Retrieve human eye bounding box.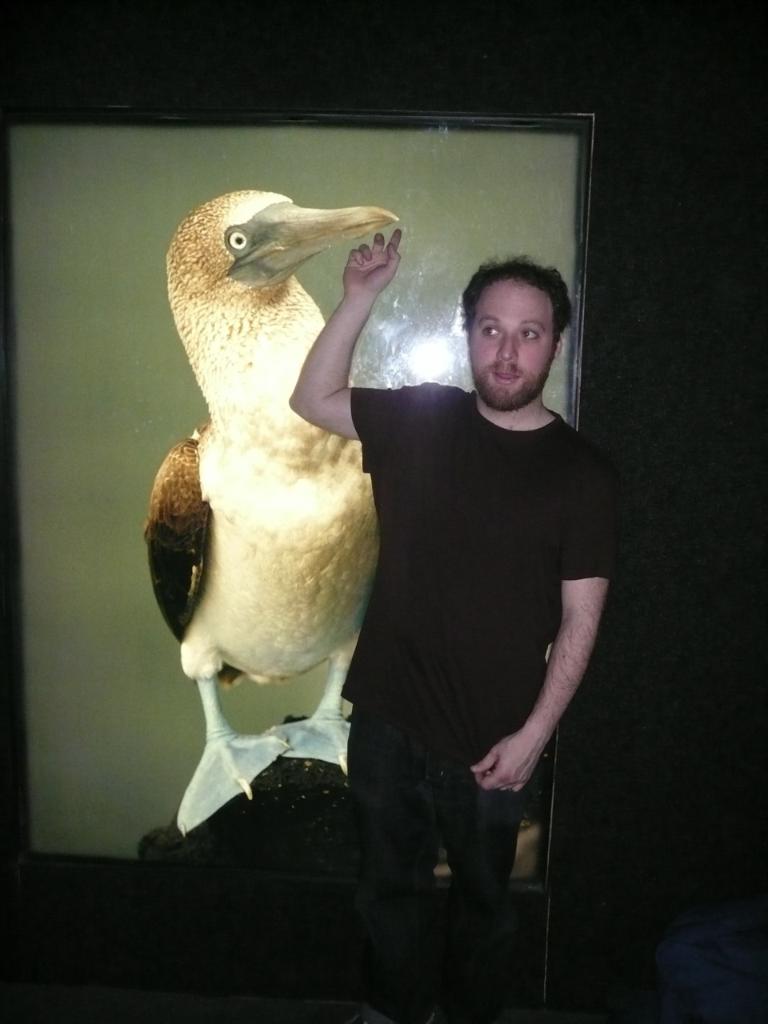
Bounding box: (x1=474, y1=320, x2=502, y2=343).
